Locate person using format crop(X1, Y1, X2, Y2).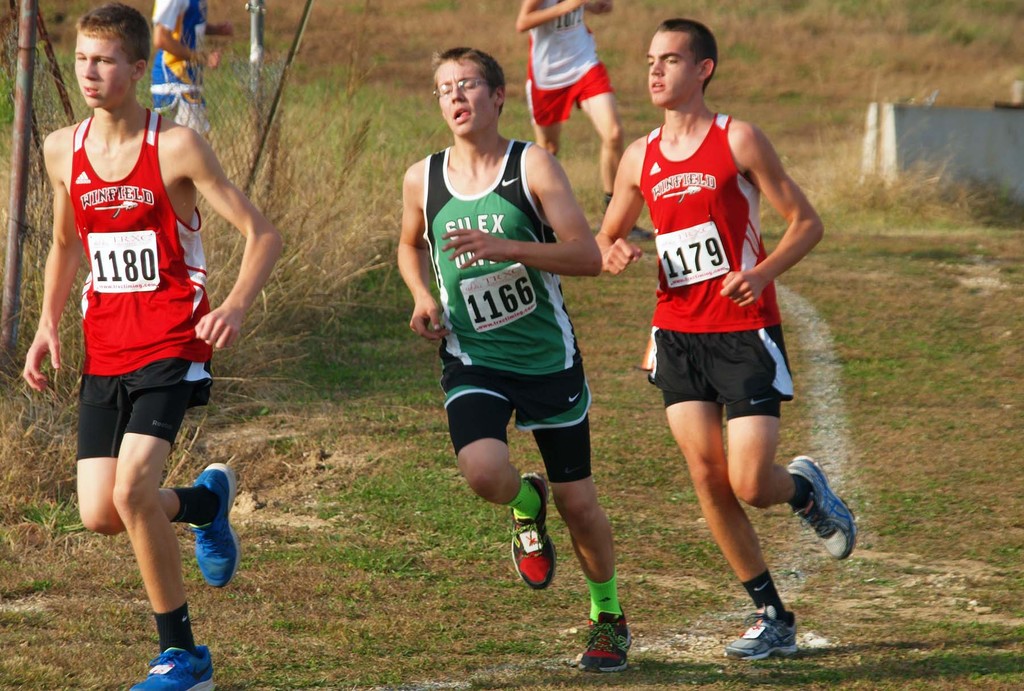
crop(396, 47, 637, 669).
